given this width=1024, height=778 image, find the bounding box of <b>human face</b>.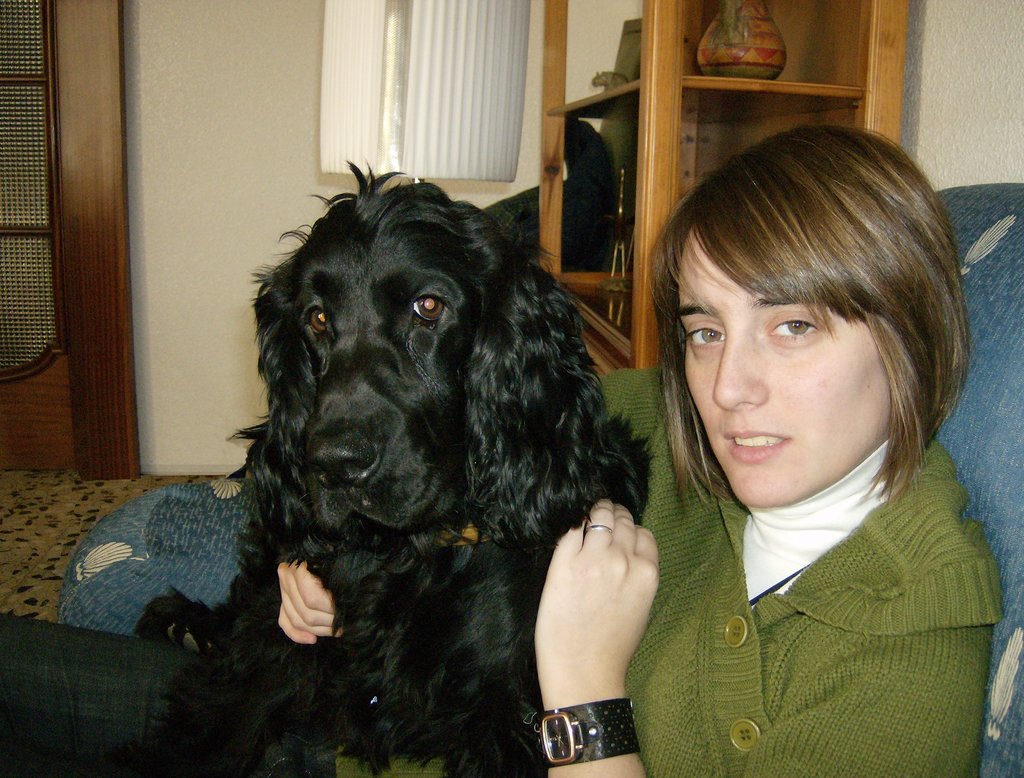
BBox(669, 216, 912, 504).
